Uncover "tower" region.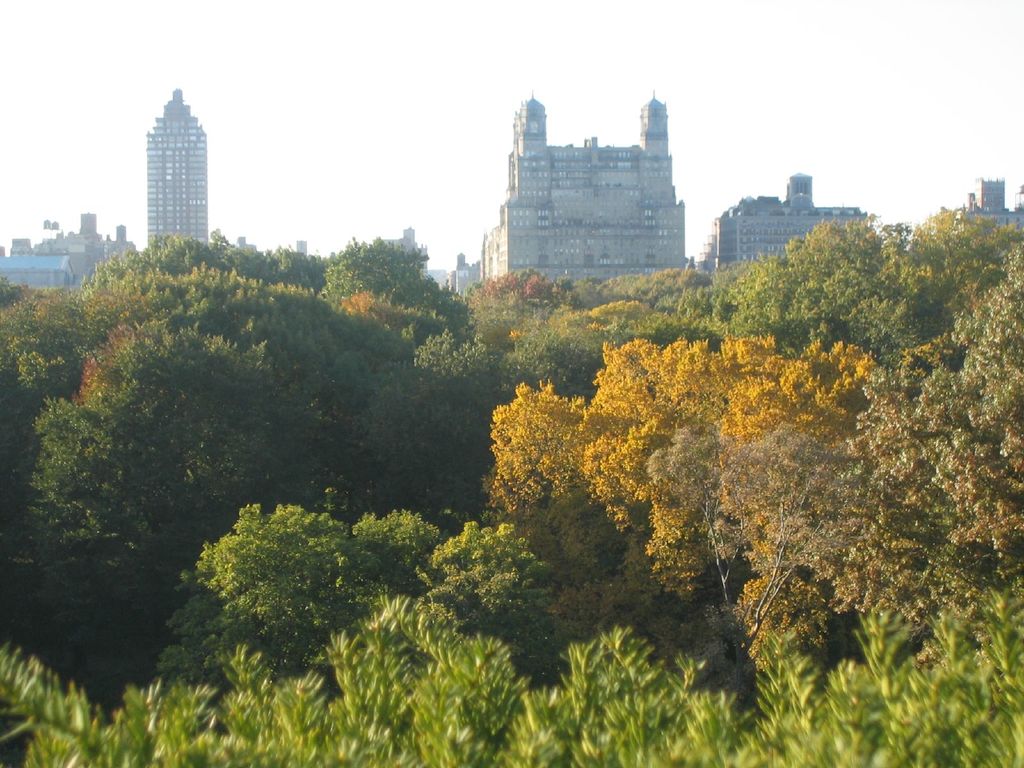
Uncovered: detection(148, 86, 209, 244).
